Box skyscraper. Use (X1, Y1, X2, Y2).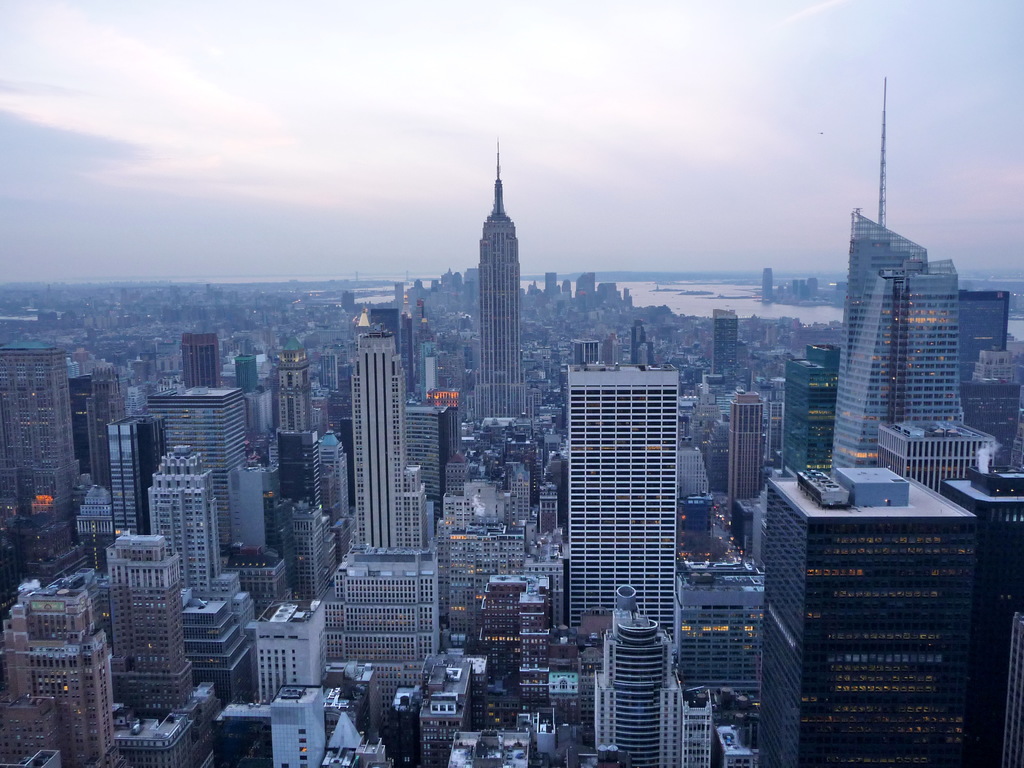
(85, 359, 173, 540).
